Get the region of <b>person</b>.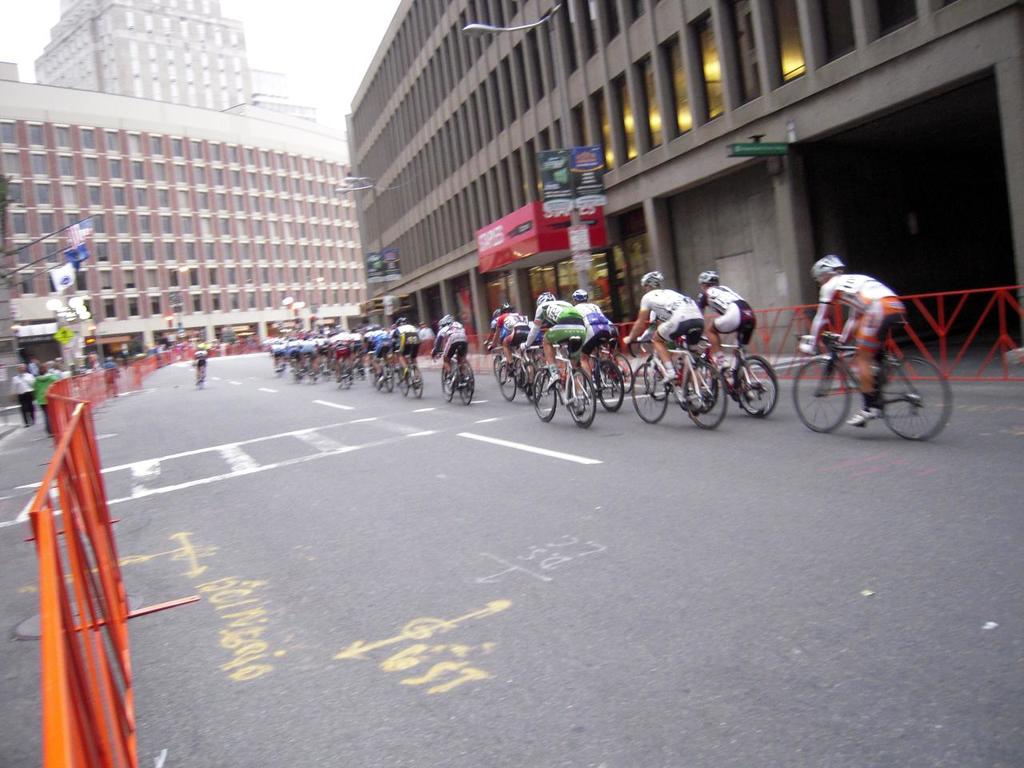
(x1=191, y1=340, x2=206, y2=390).
